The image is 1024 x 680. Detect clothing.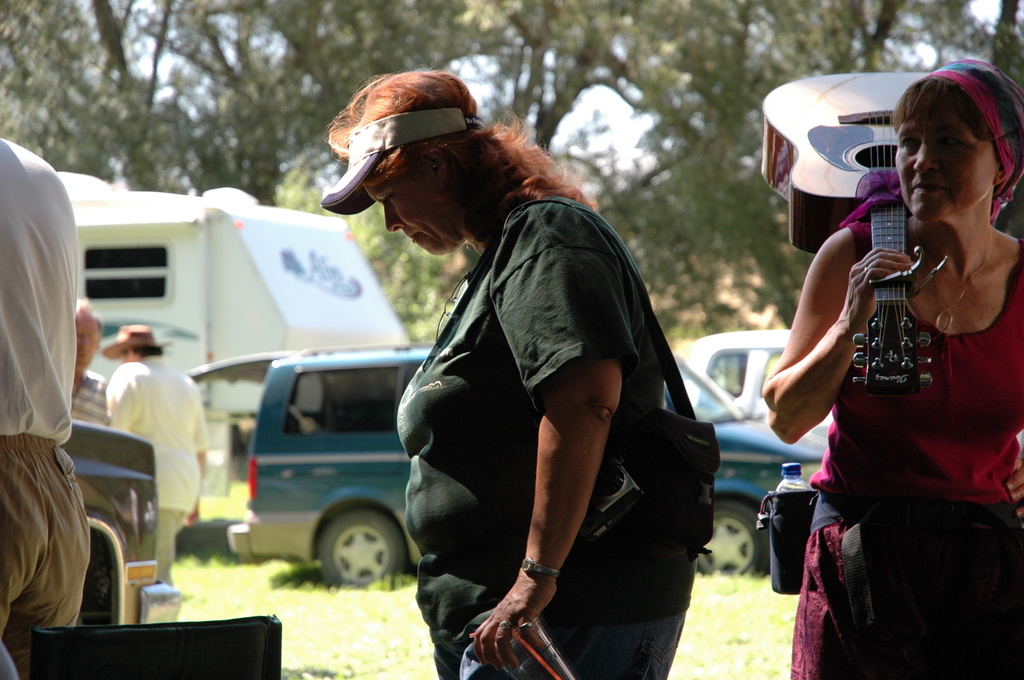
Detection: {"x1": 107, "y1": 360, "x2": 203, "y2": 587}.
